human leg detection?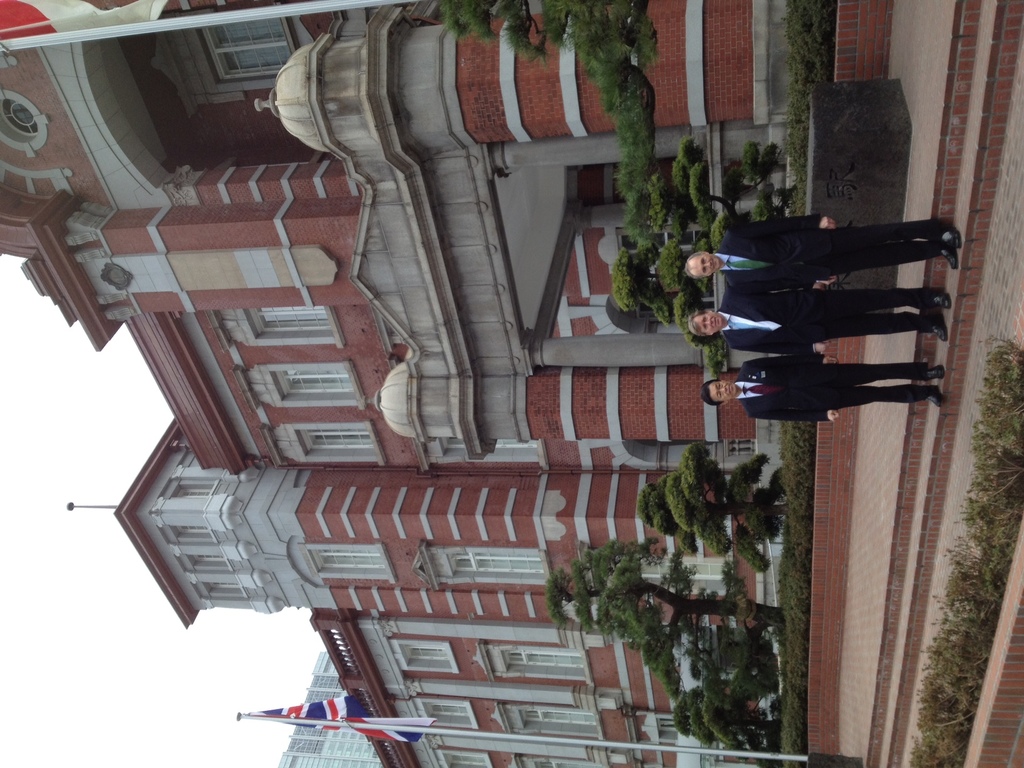
816:255:957:273
